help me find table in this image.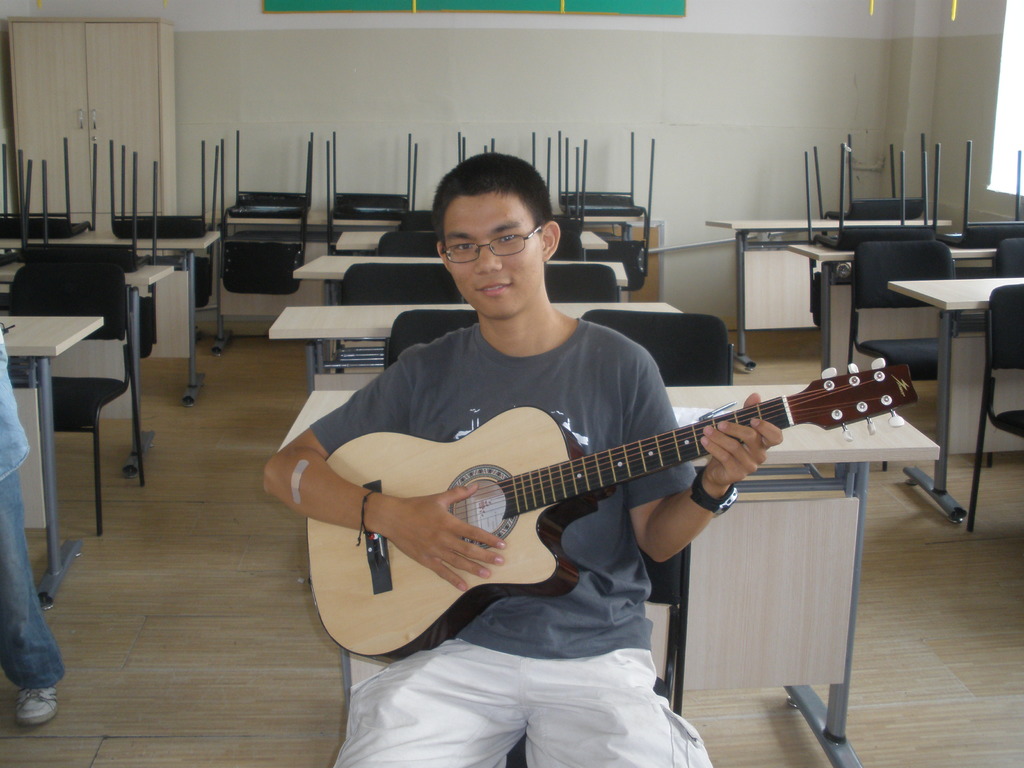
Found it: detection(0, 262, 168, 476).
